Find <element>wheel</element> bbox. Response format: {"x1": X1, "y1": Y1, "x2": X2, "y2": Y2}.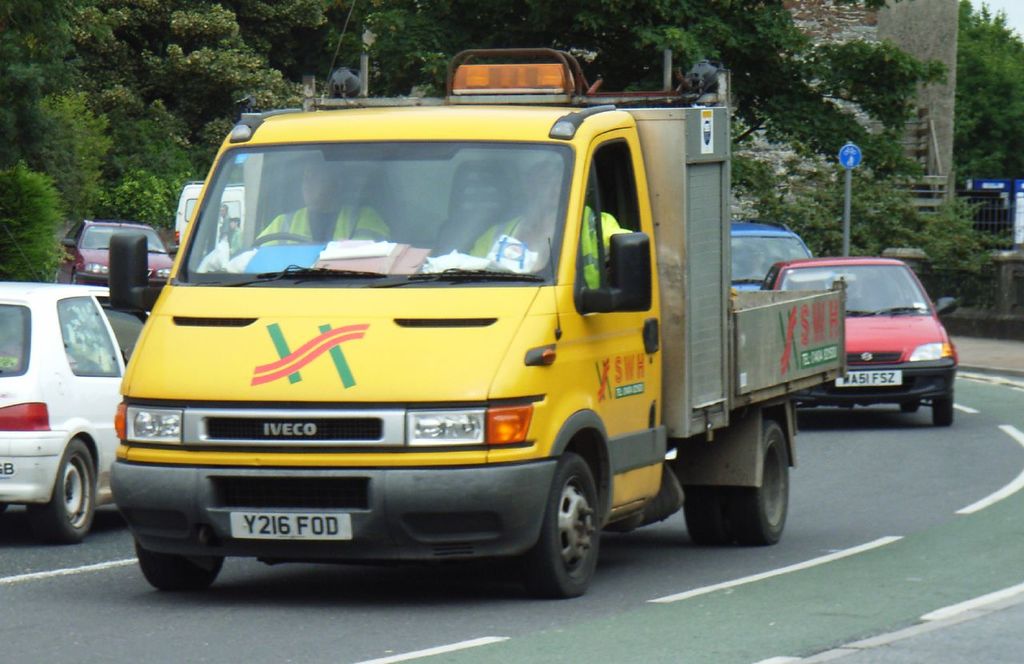
{"x1": 724, "y1": 420, "x2": 789, "y2": 548}.
